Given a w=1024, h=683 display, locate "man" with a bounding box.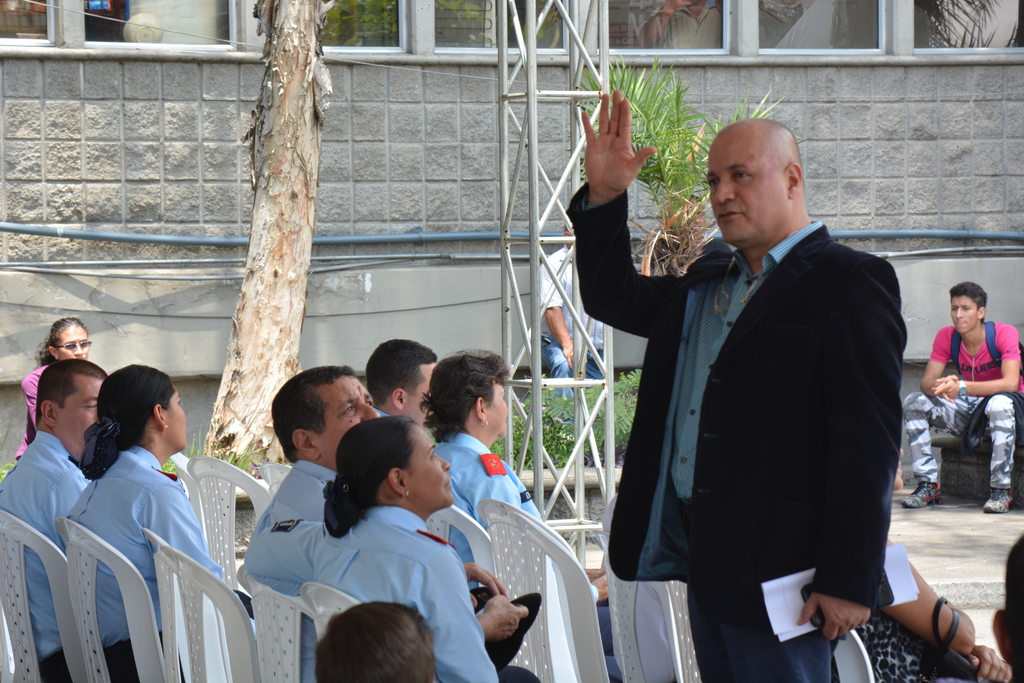
Located: Rect(237, 366, 547, 682).
